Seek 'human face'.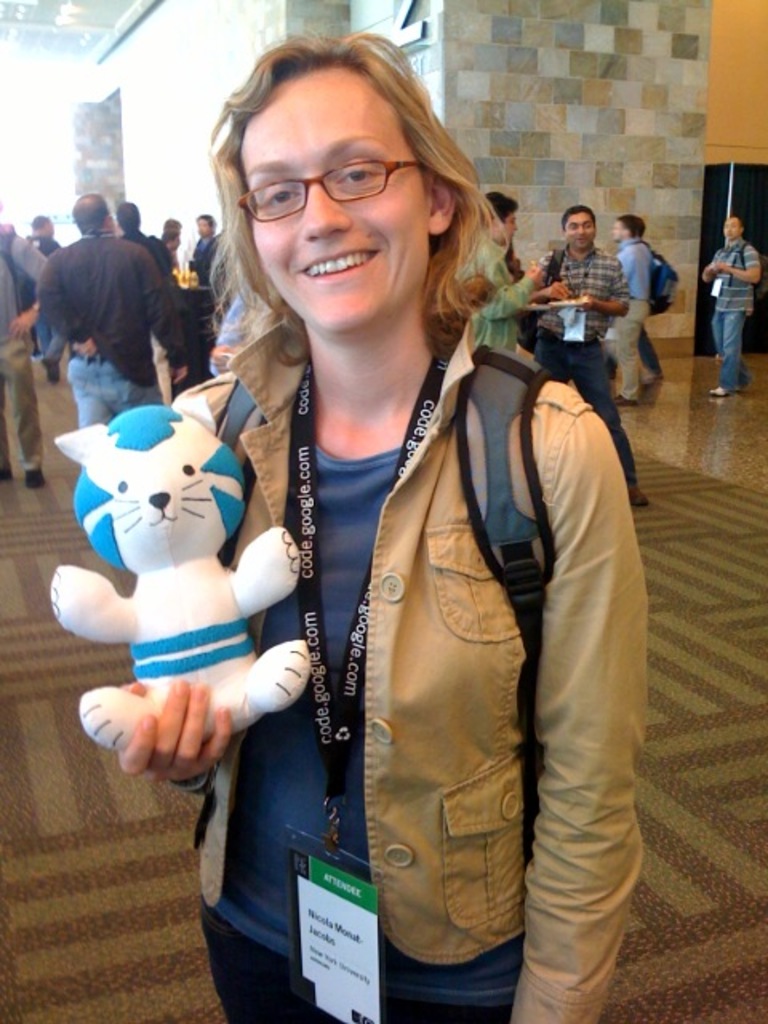
BBox(483, 208, 515, 238).
